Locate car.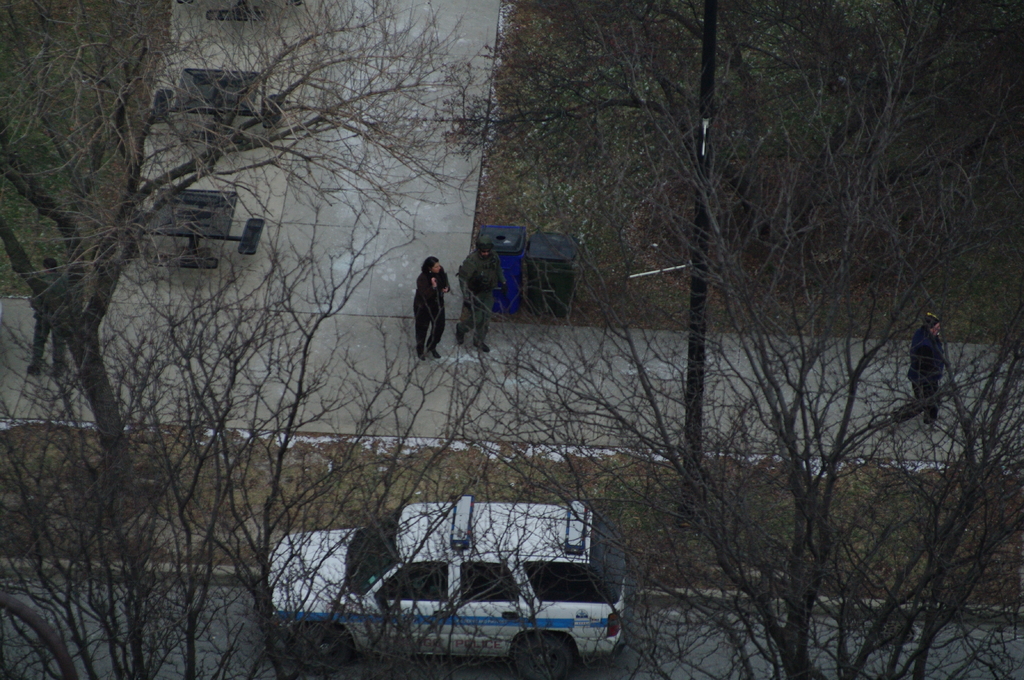
Bounding box: detection(268, 499, 628, 679).
